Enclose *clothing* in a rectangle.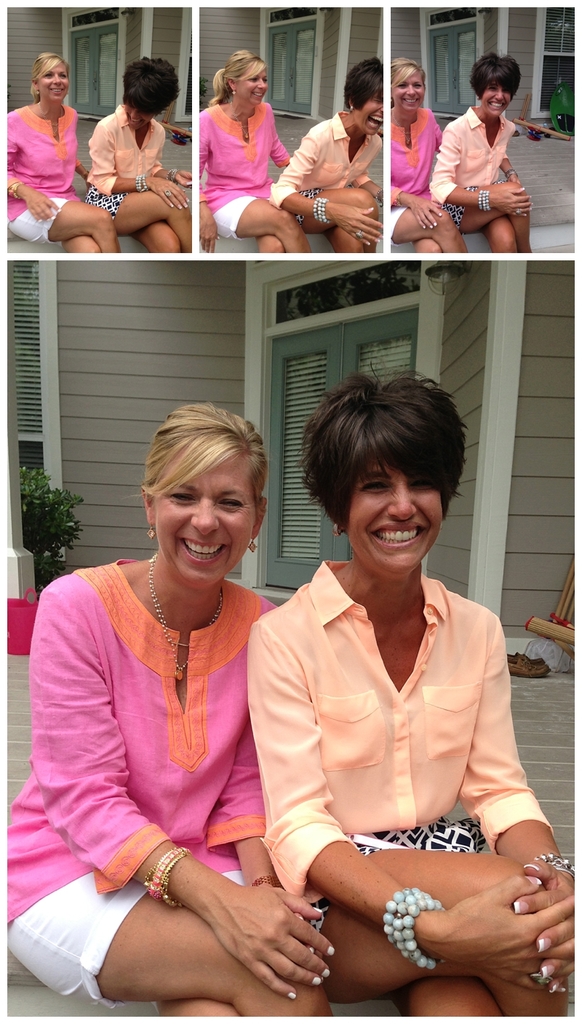
[left=185, top=110, right=290, bottom=233].
